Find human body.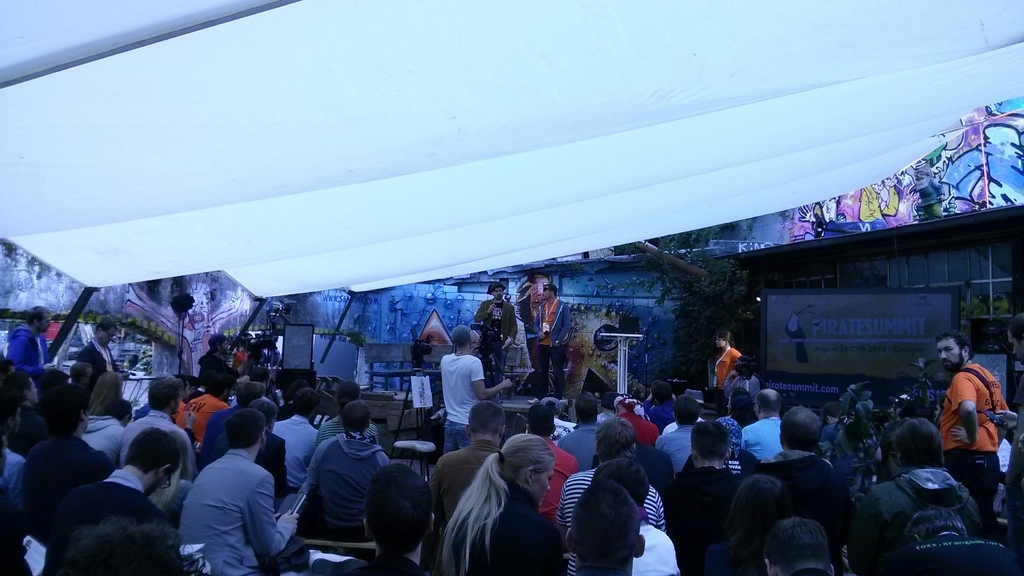
bbox(536, 298, 573, 403).
